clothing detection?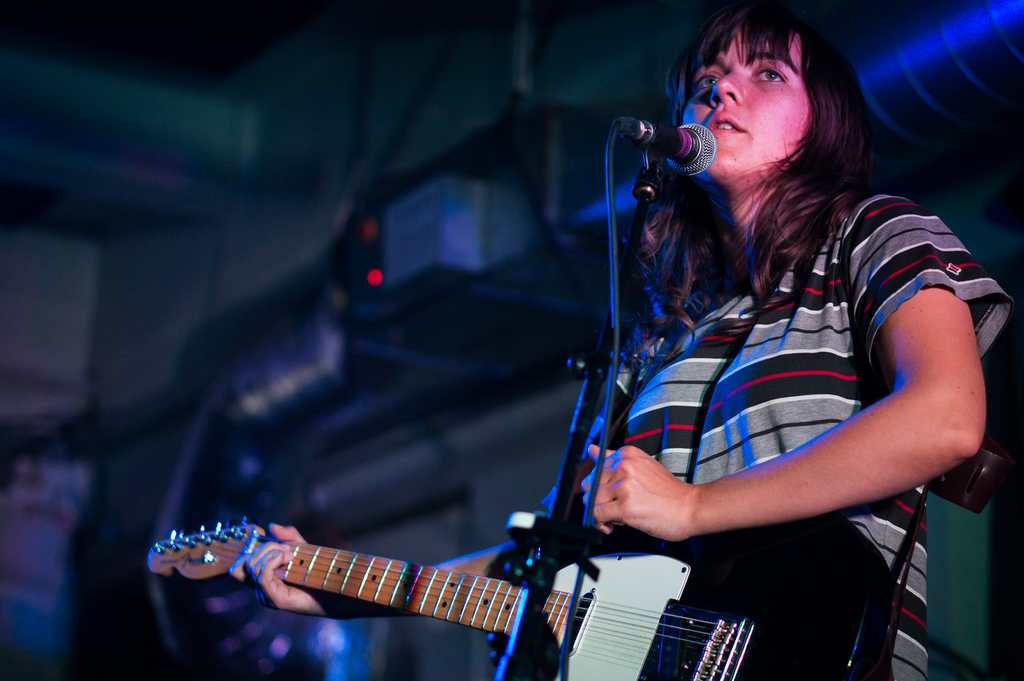
<bbox>606, 122, 986, 607</bbox>
